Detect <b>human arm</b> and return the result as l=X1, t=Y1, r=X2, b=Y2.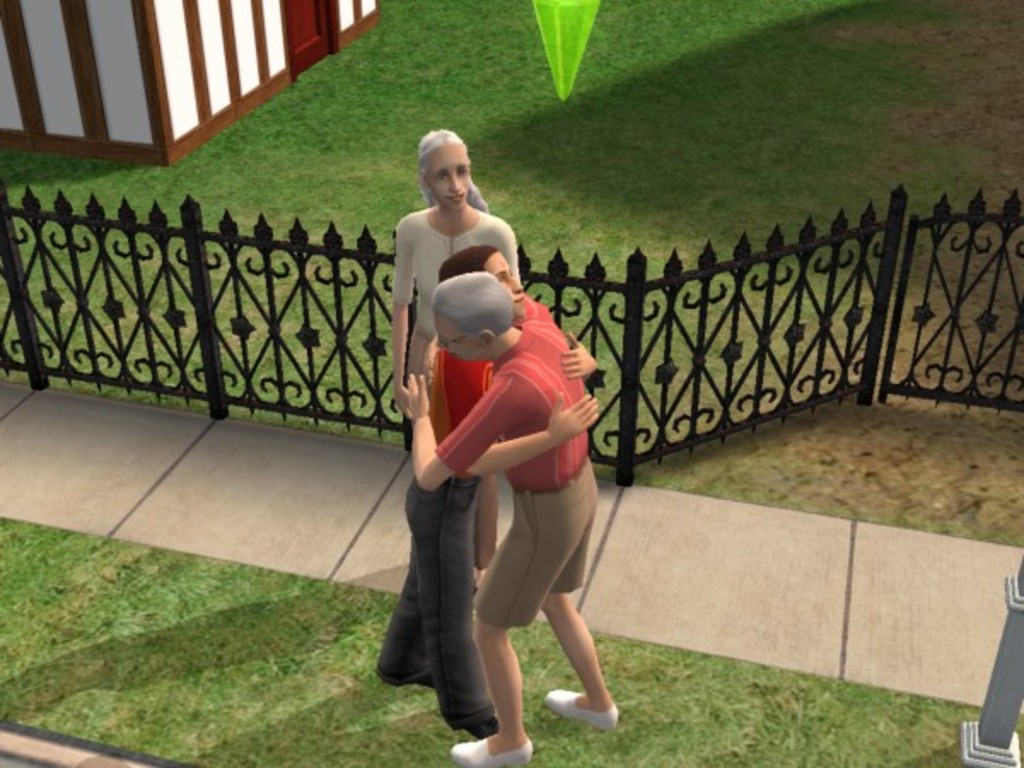
l=498, t=224, r=524, b=283.
